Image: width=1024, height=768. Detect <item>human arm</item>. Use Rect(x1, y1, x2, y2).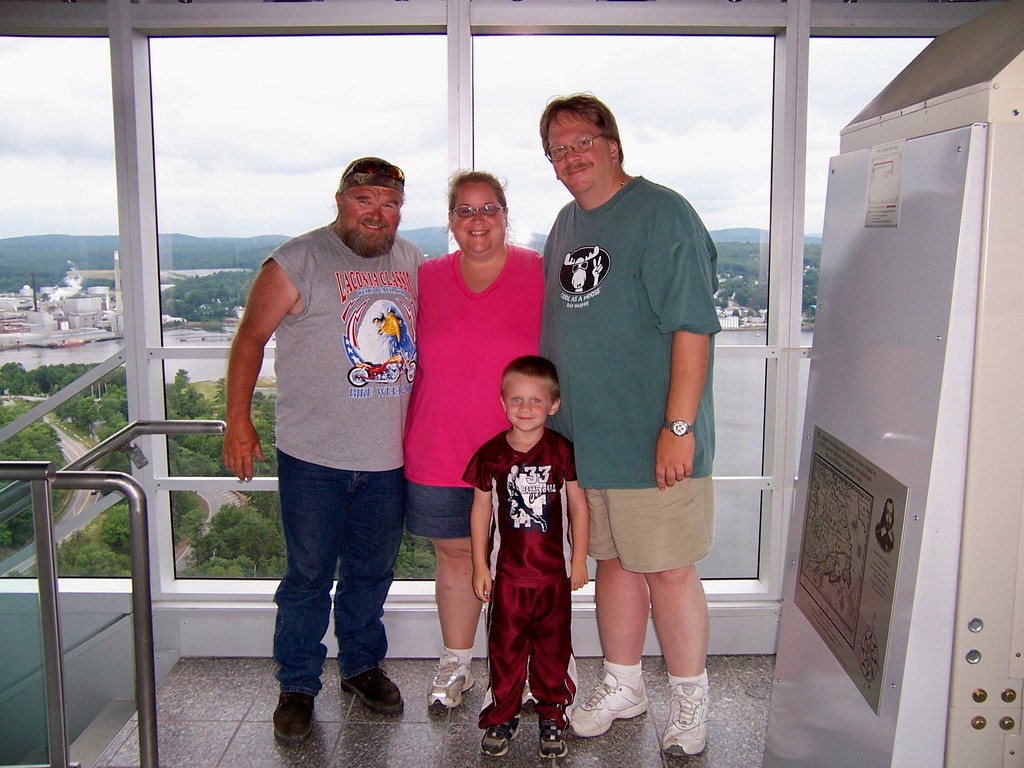
Rect(210, 230, 301, 513).
